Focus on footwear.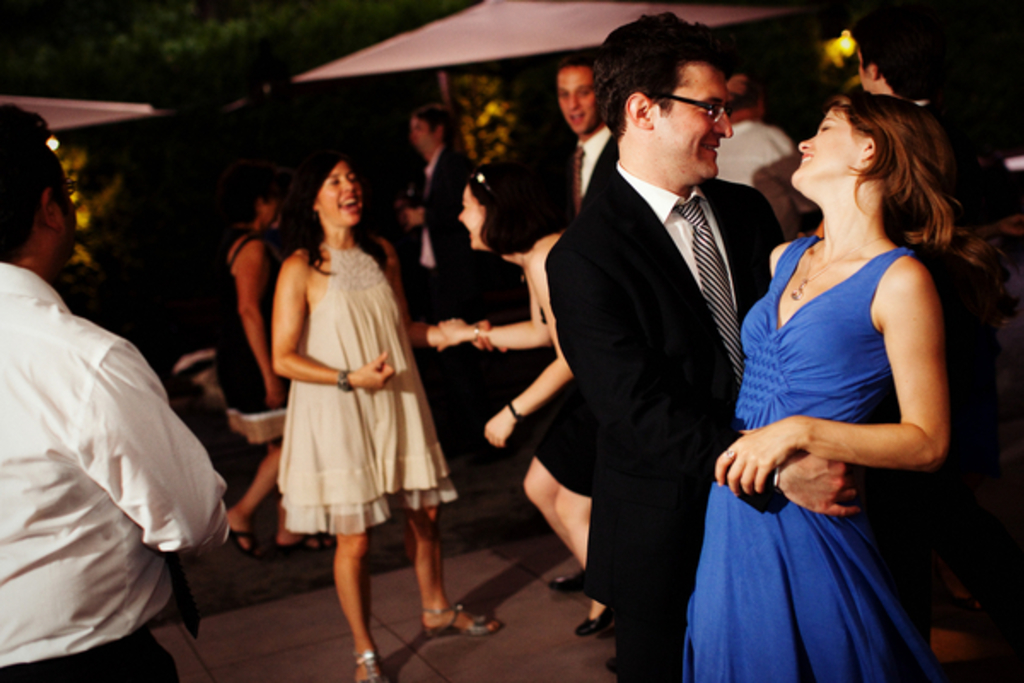
Focused at 546, 565, 596, 594.
